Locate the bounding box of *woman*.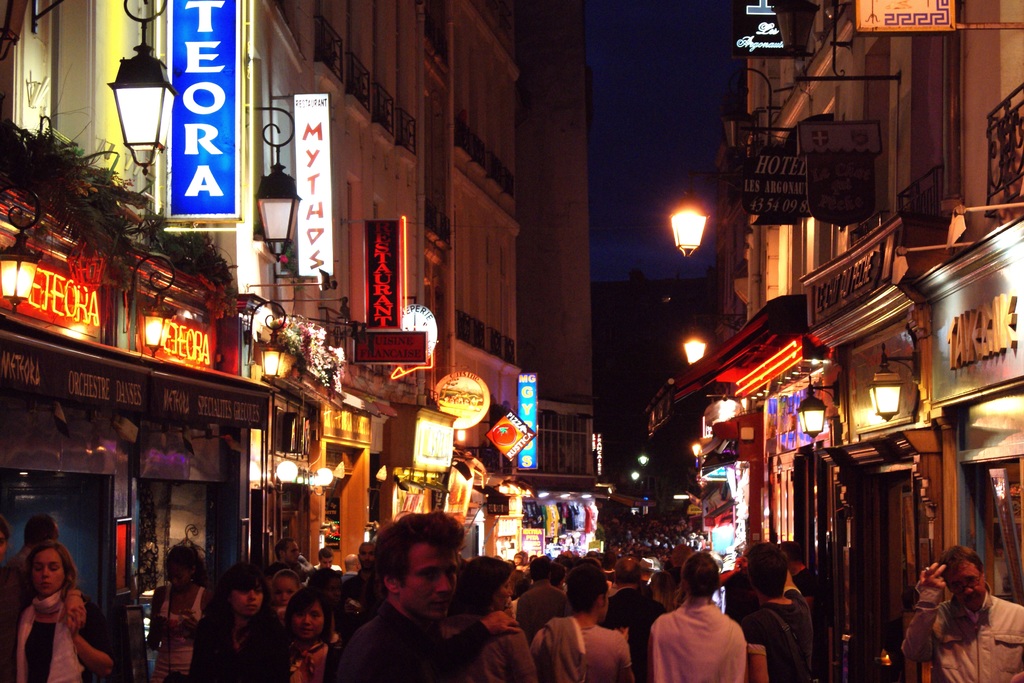
Bounding box: 284, 586, 341, 682.
